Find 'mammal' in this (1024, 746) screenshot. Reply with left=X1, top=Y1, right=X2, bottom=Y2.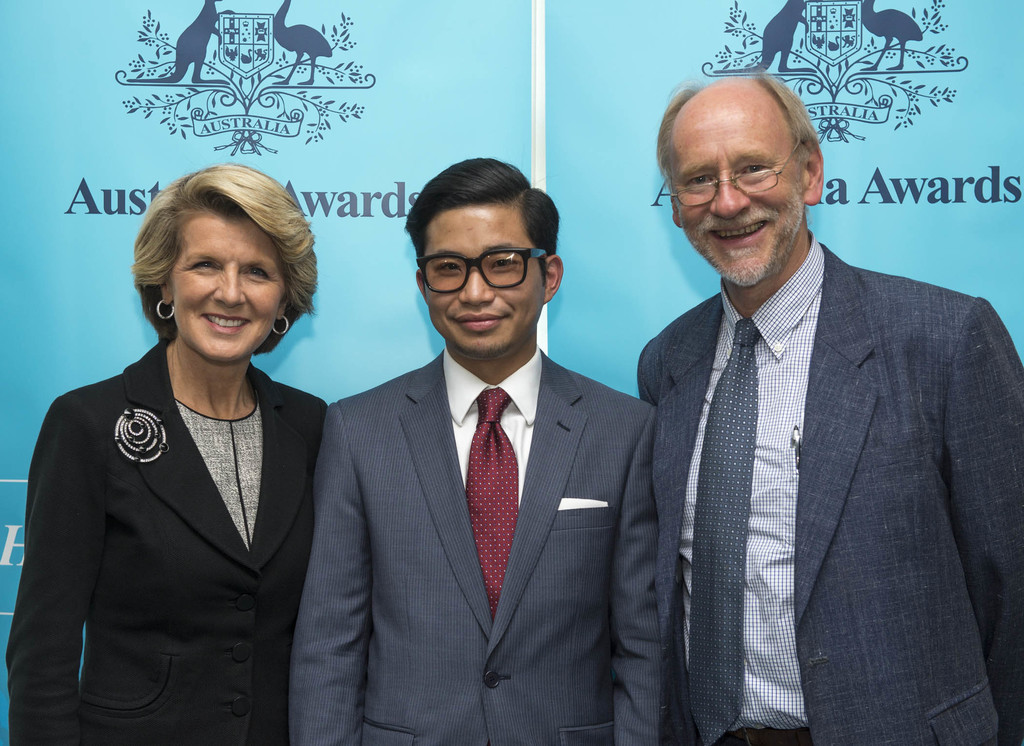
left=289, top=155, right=668, bottom=745.
